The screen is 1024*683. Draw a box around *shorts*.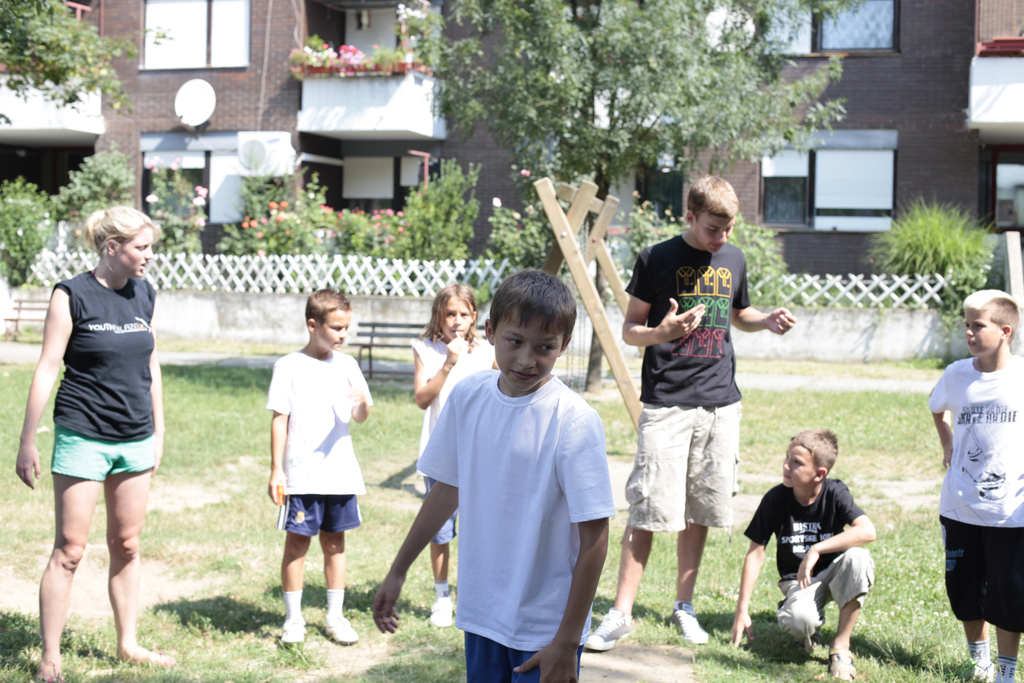
<bbox>51, 429, 157, 479</bbox>.
